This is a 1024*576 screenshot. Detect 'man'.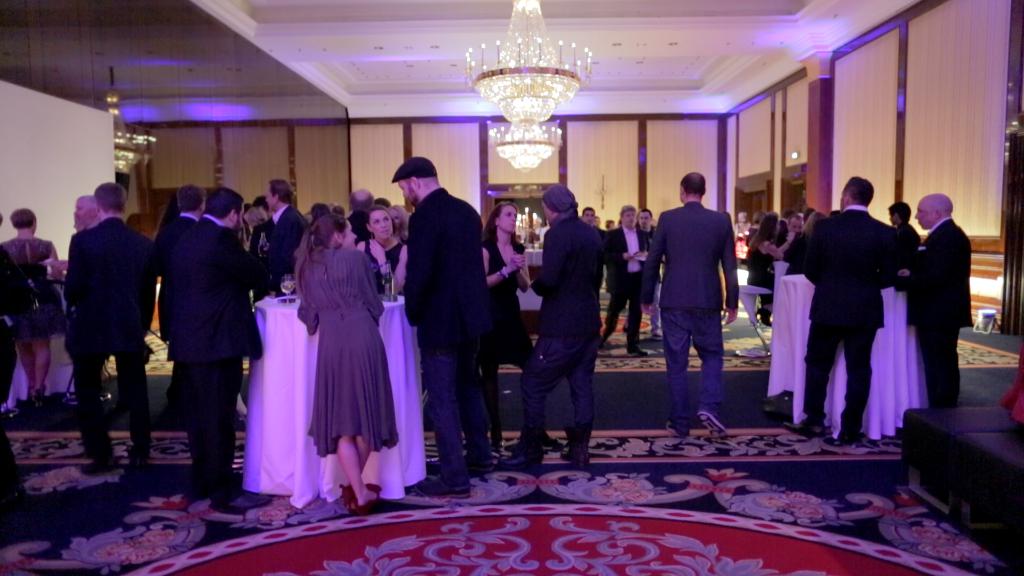
[388,156,497,495].
